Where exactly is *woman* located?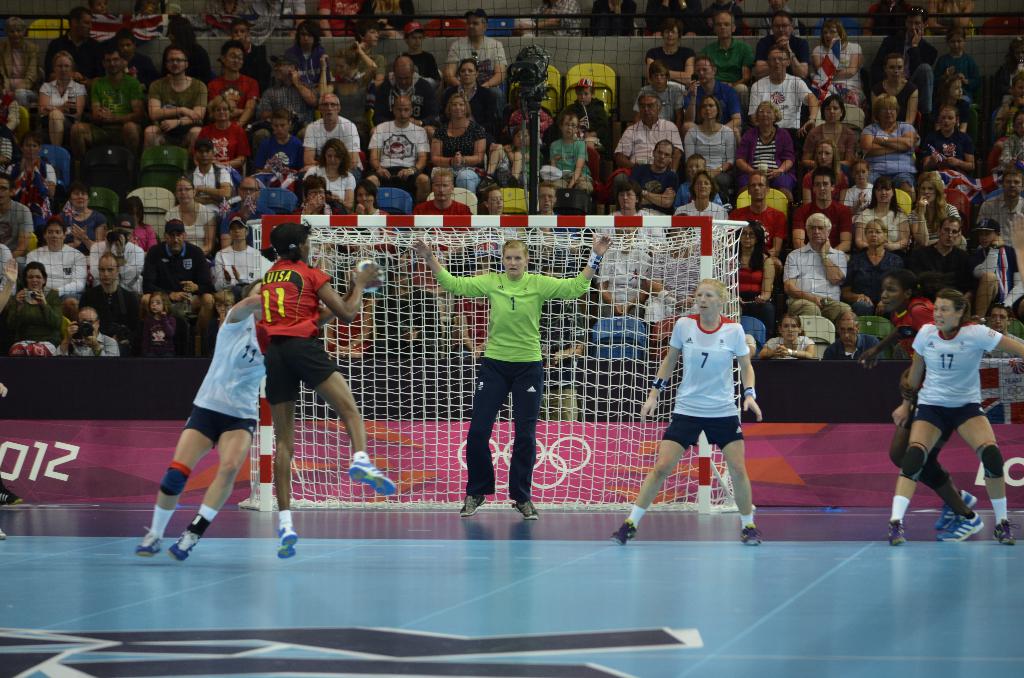
Its bounding box is detection(215, 214, 275, 300).
